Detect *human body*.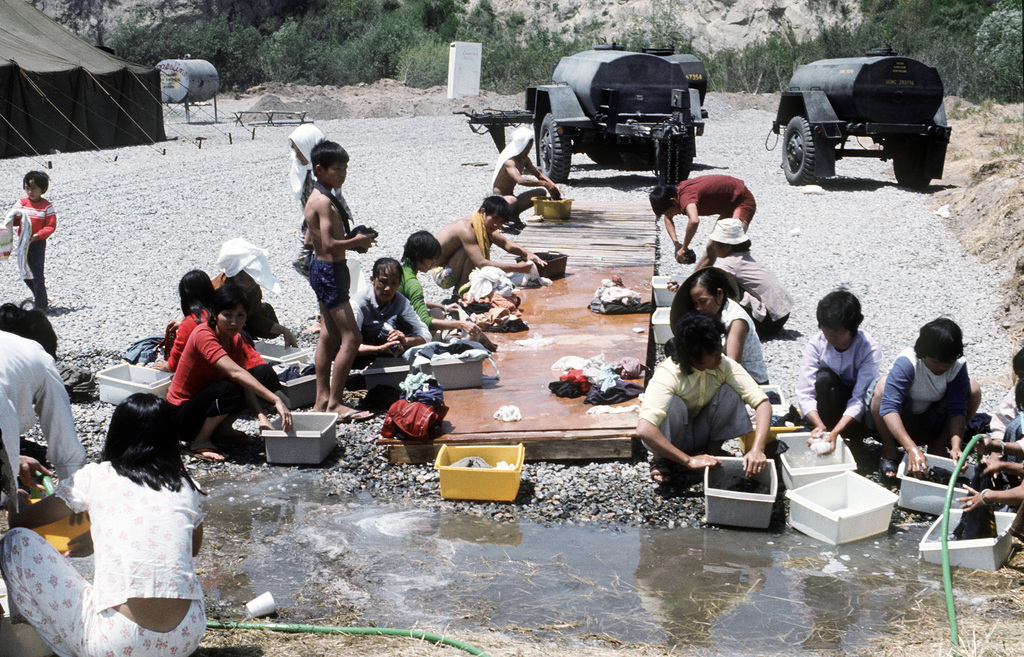
Detected at locate(349, 281, 434, 368).
